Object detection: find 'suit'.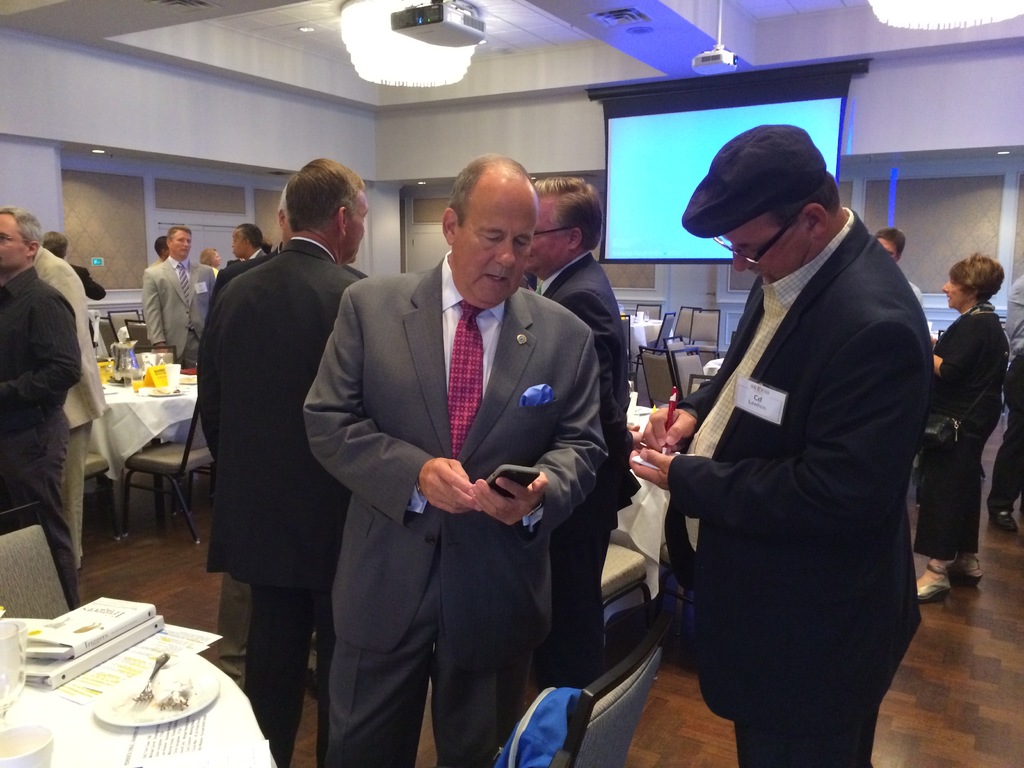
BBox(196, 237, 367, 767).
